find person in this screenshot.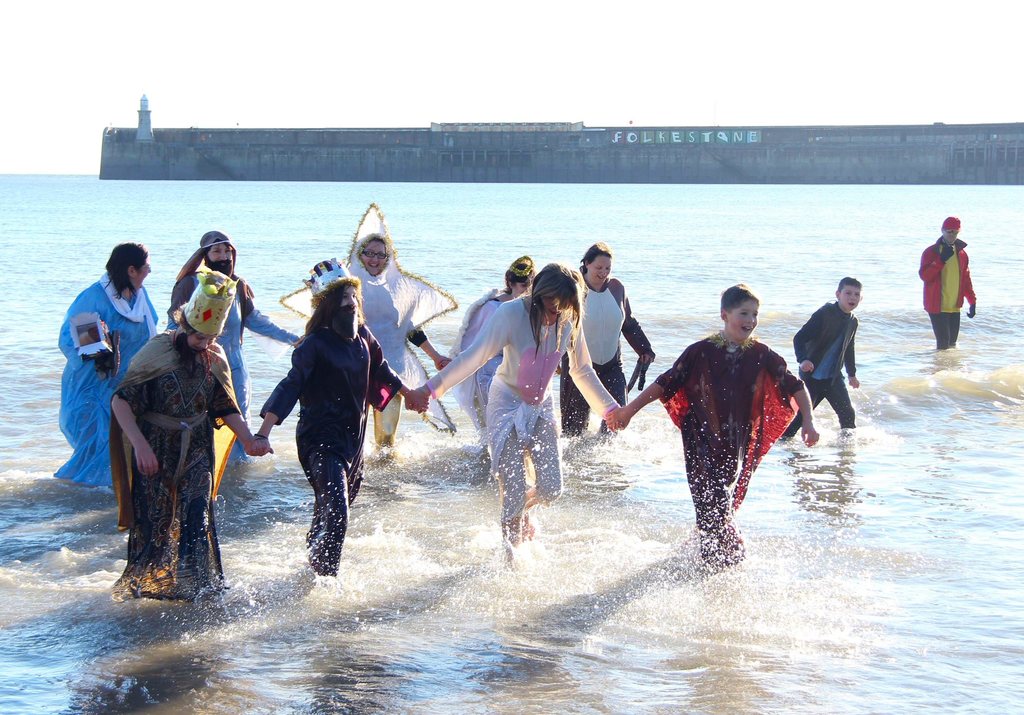
The bounding box for person is Rect(166, 230, 307, 467).
